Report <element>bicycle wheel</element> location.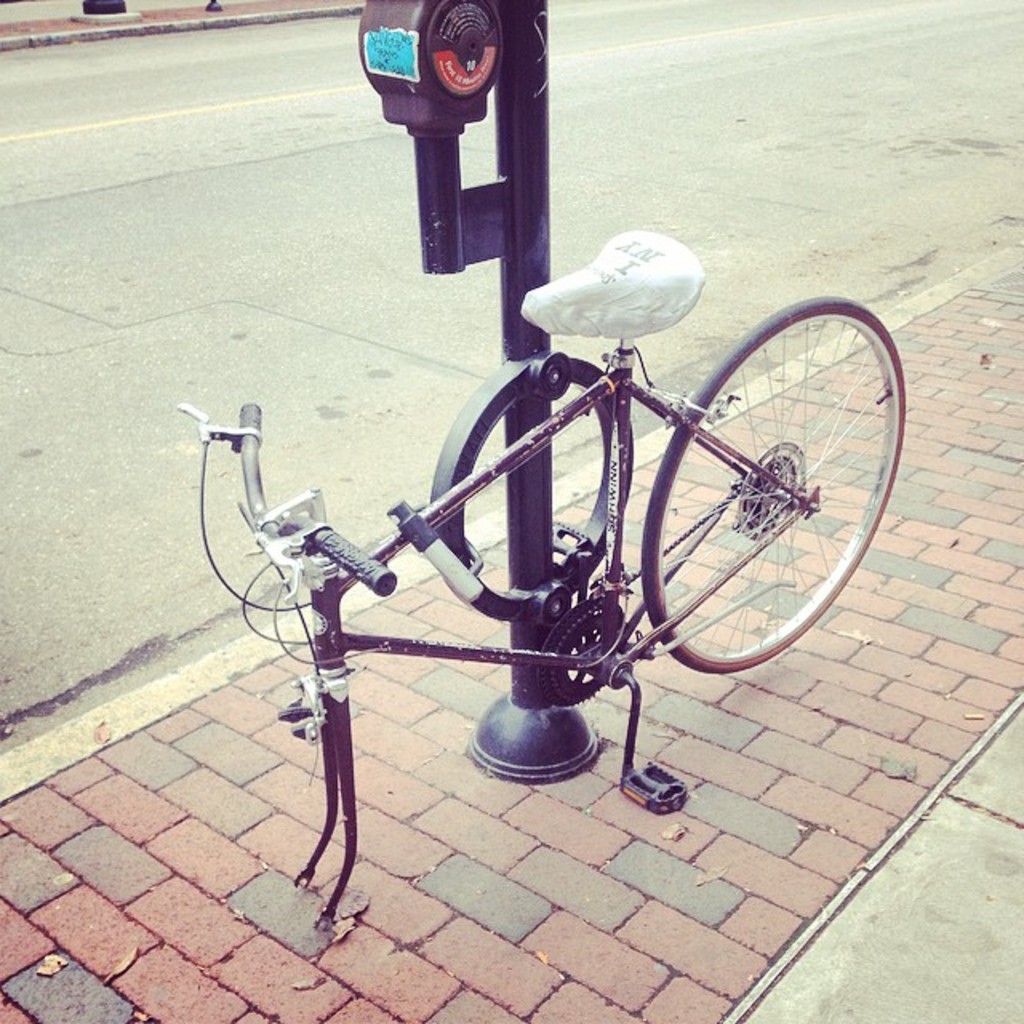
Report: l=635, t=291, r=904, b=672.
